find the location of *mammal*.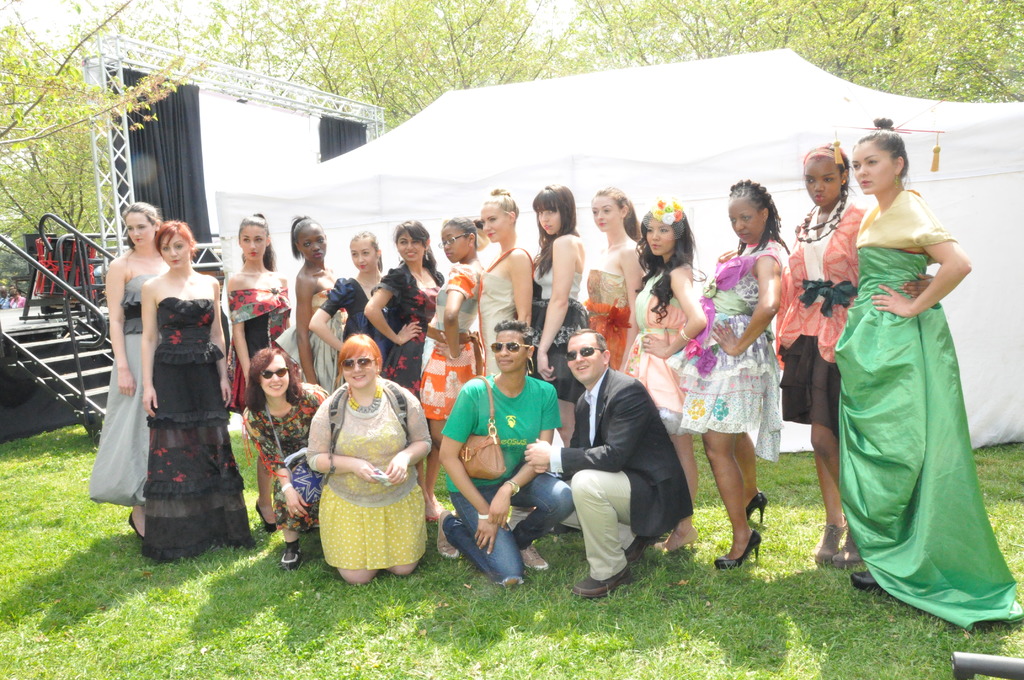
Location: Rect(0, 288, 8, 311).
